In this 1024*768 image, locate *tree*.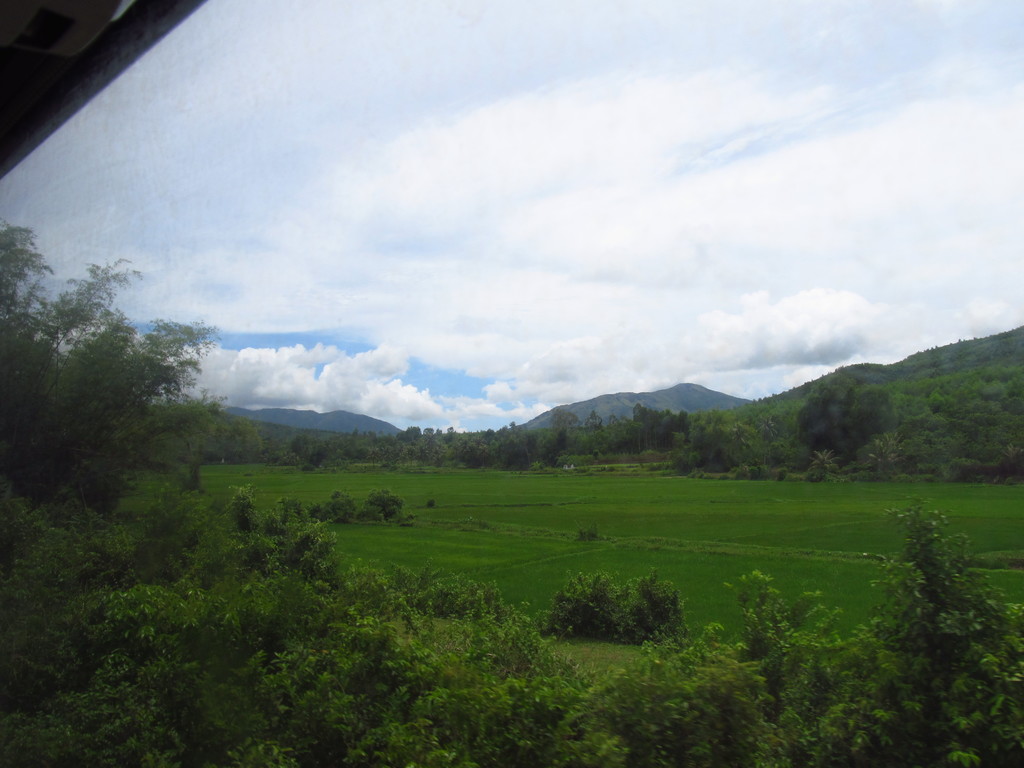
Bounding box: select_region(676, 411, 728, 468).
